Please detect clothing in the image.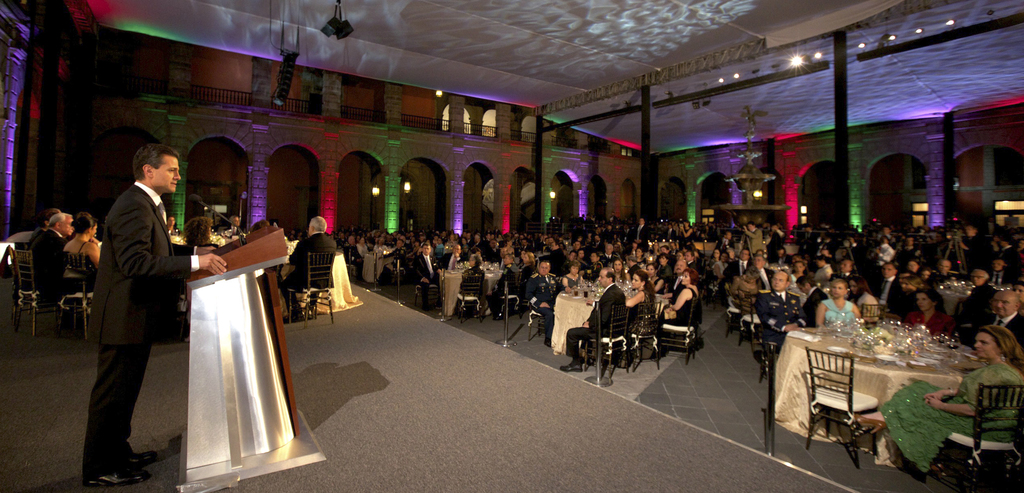
region(527, 271, 556, 337).
